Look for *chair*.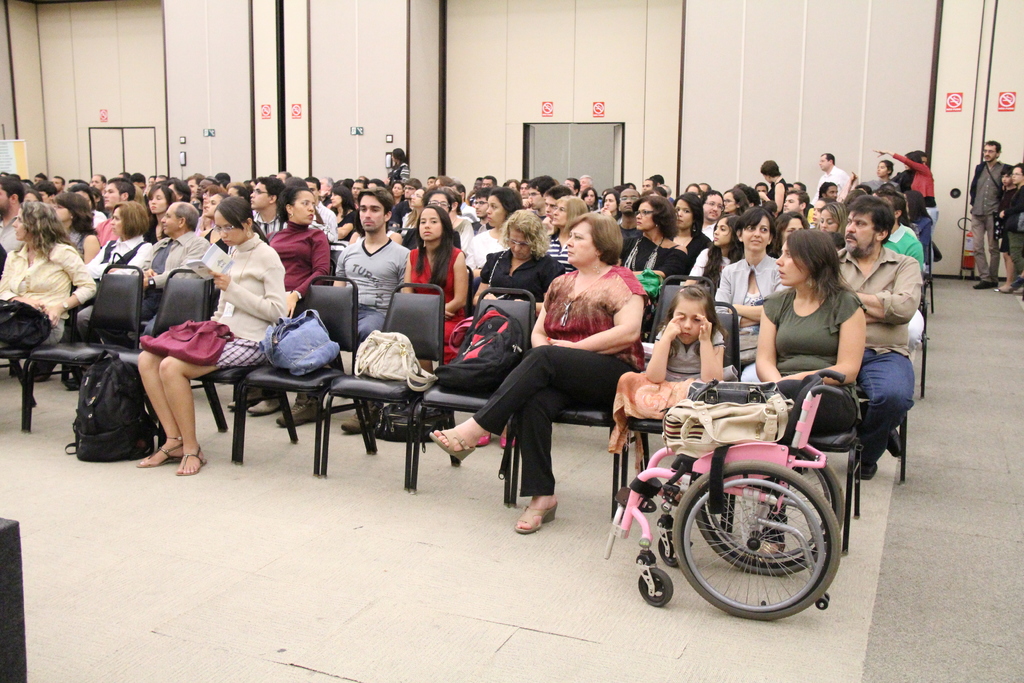
Found: 211,286,338,483.
